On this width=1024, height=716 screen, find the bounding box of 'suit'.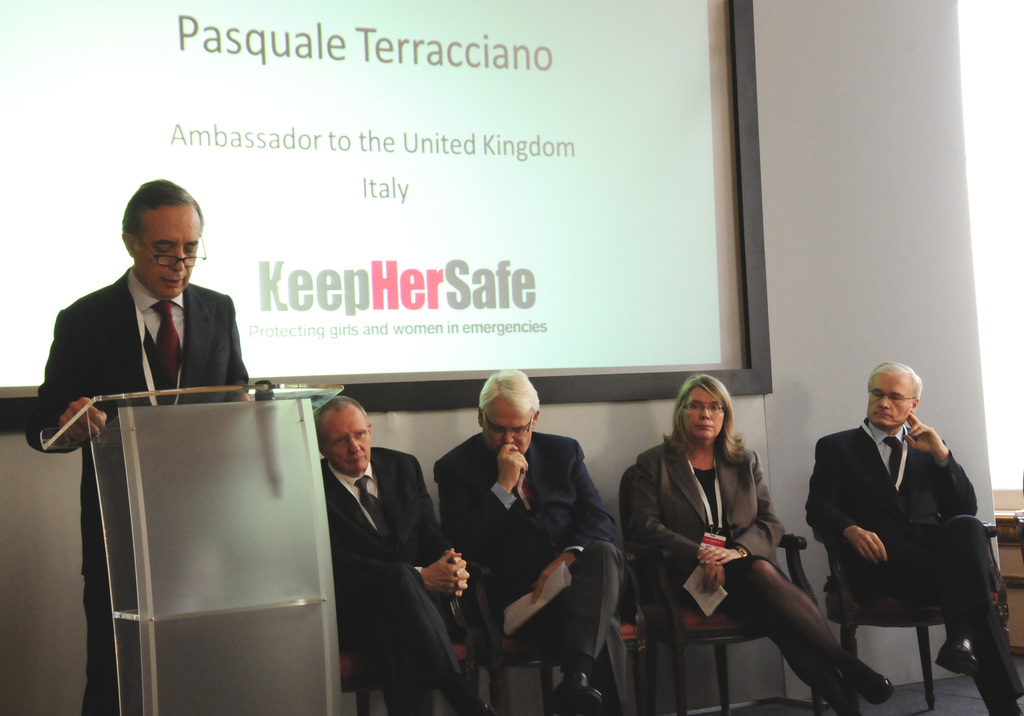
Bounding box: {"left": 324, "top": 444, "right": 458, "bottom": 715}.
